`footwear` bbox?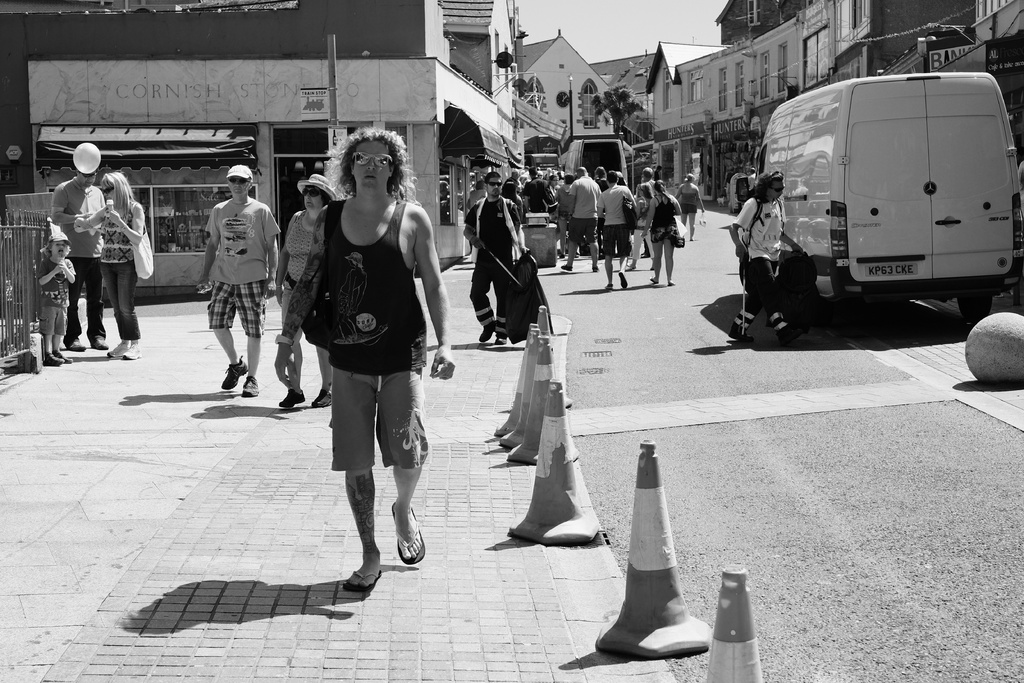
left=108, top=340, right=130, bottom=358
